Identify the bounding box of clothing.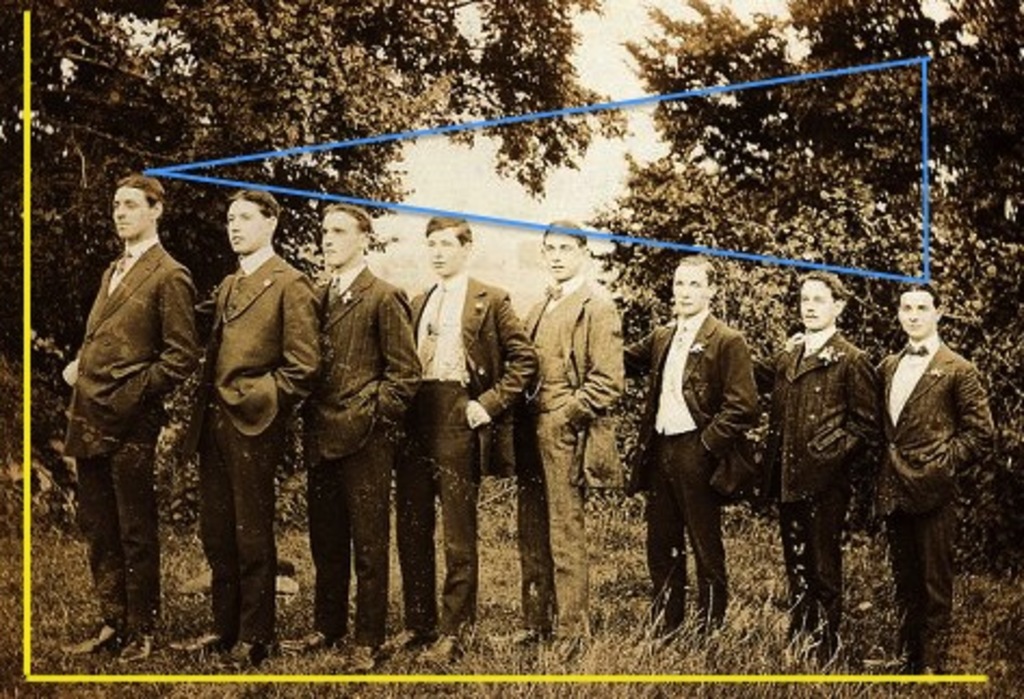
locate(626, 305, 764, 610).
